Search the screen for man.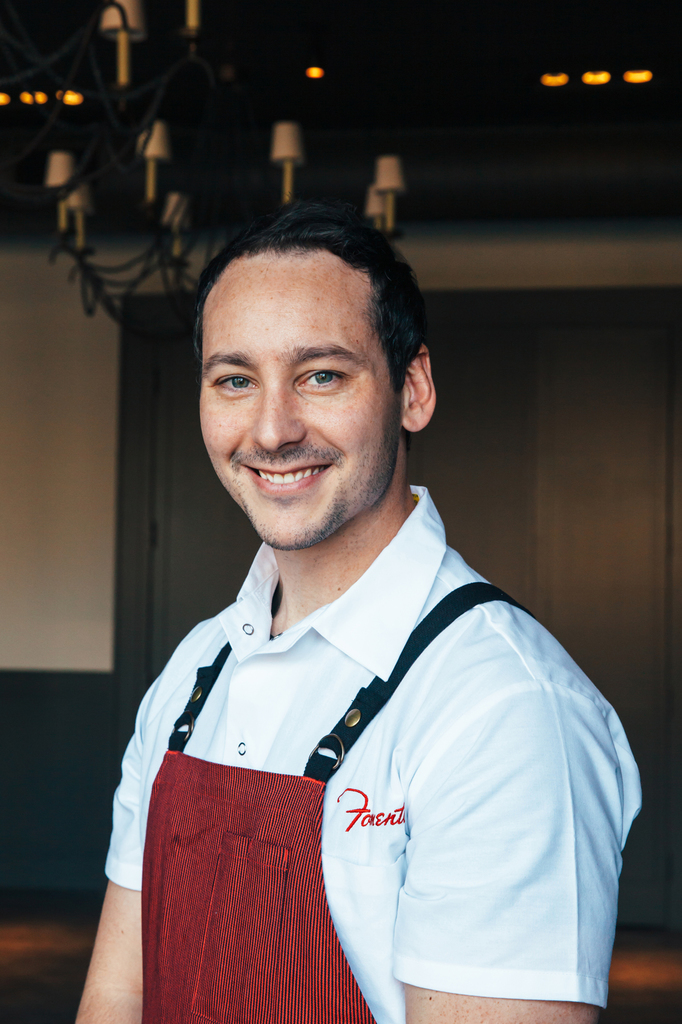
Found at (84, 165, 642, 1023).
